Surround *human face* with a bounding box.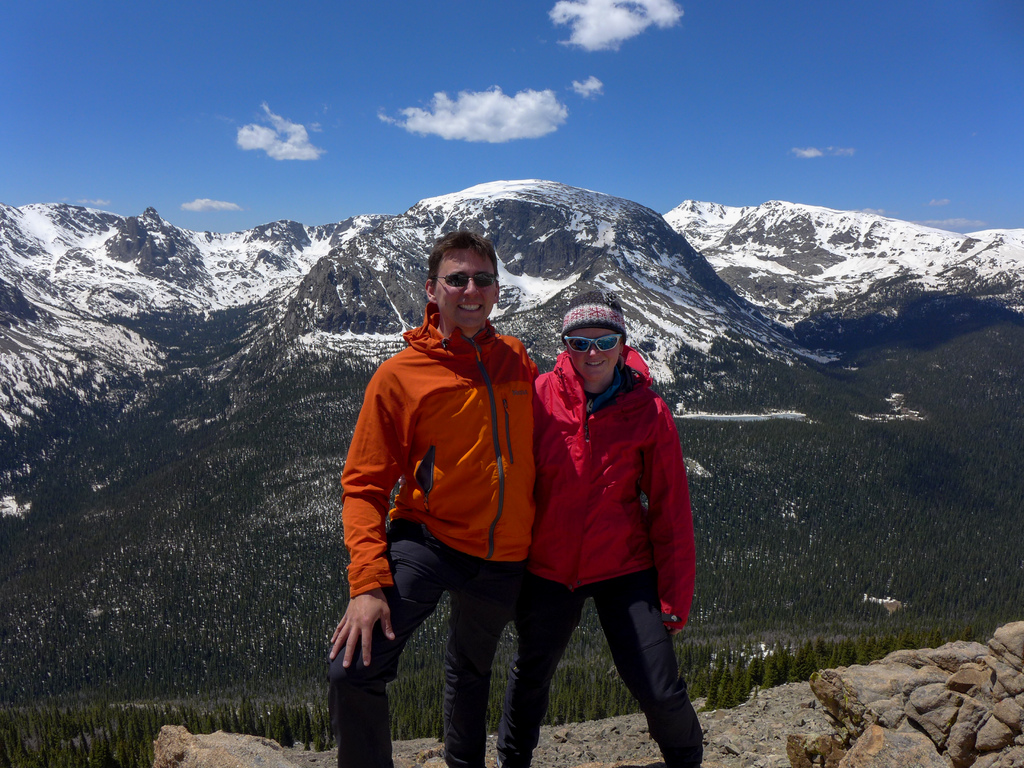
564,325,621,382.
